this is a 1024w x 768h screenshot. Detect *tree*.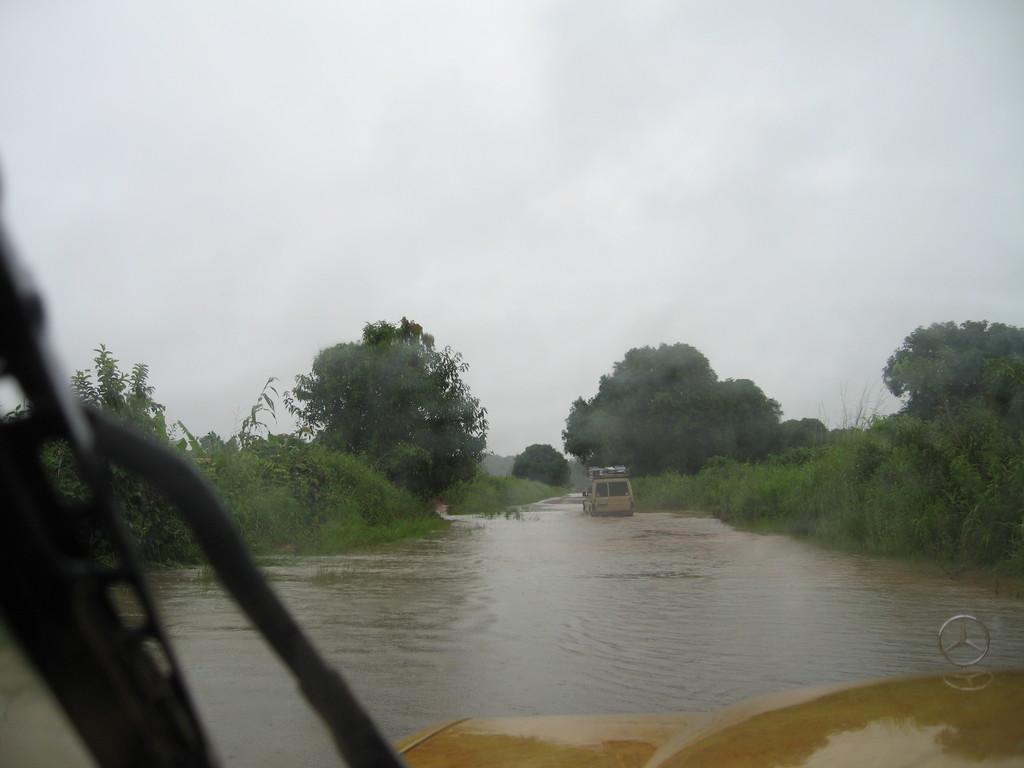
559 342 783 477.
